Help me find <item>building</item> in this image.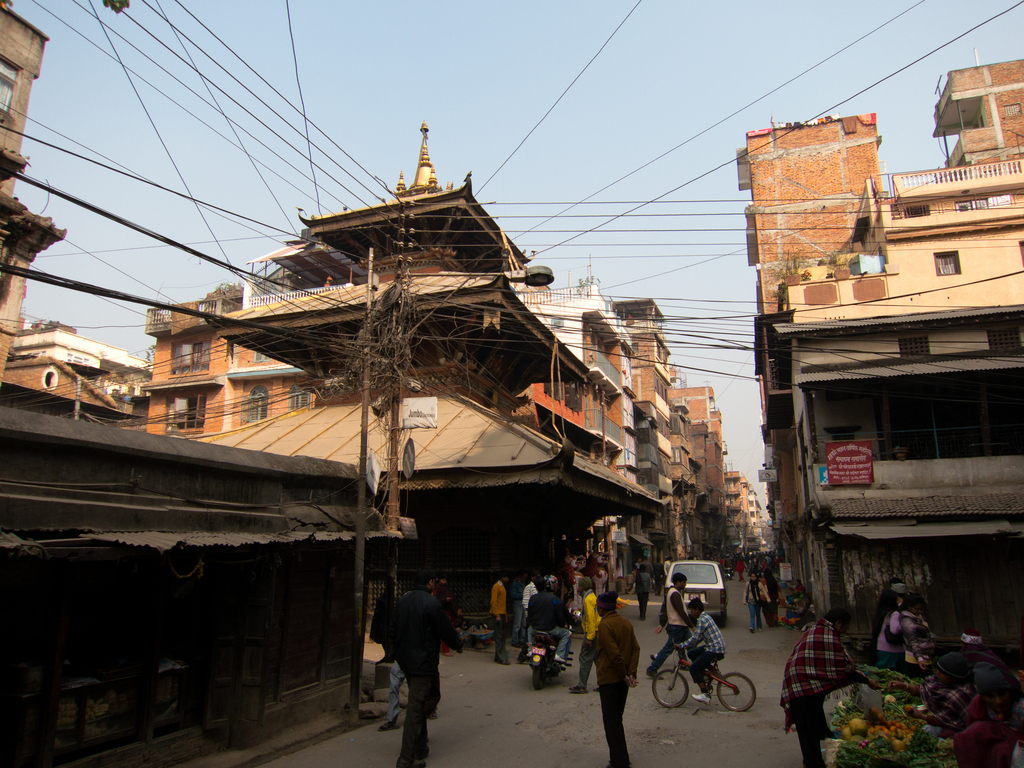
Found it: (0, 0, 412, 767).
